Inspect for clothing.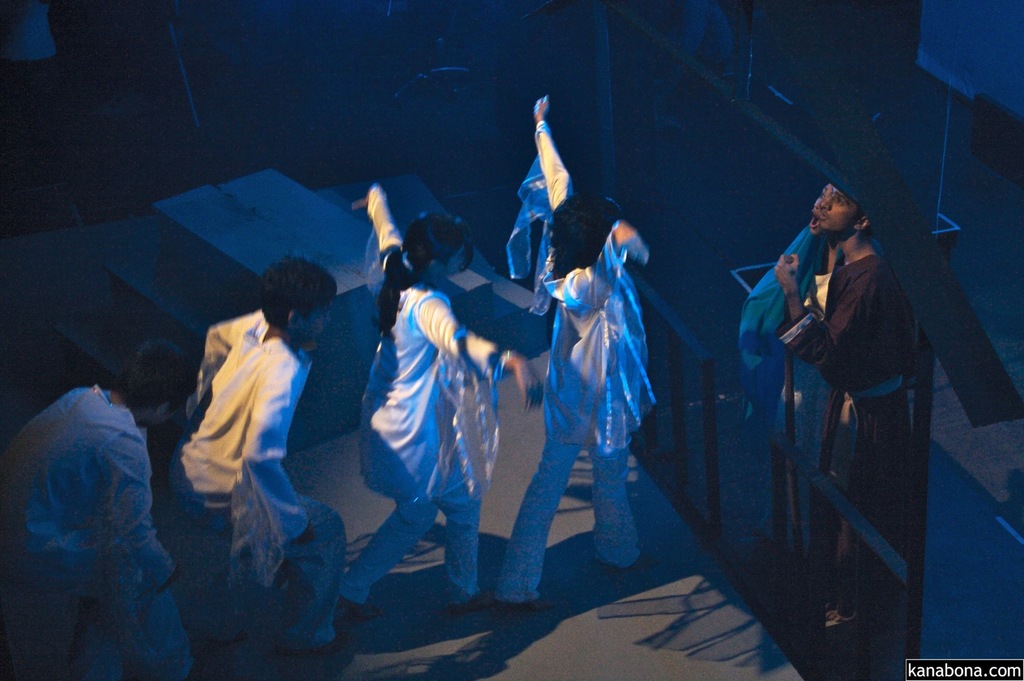
Inspection: locate(351, 183, 515, 597).
